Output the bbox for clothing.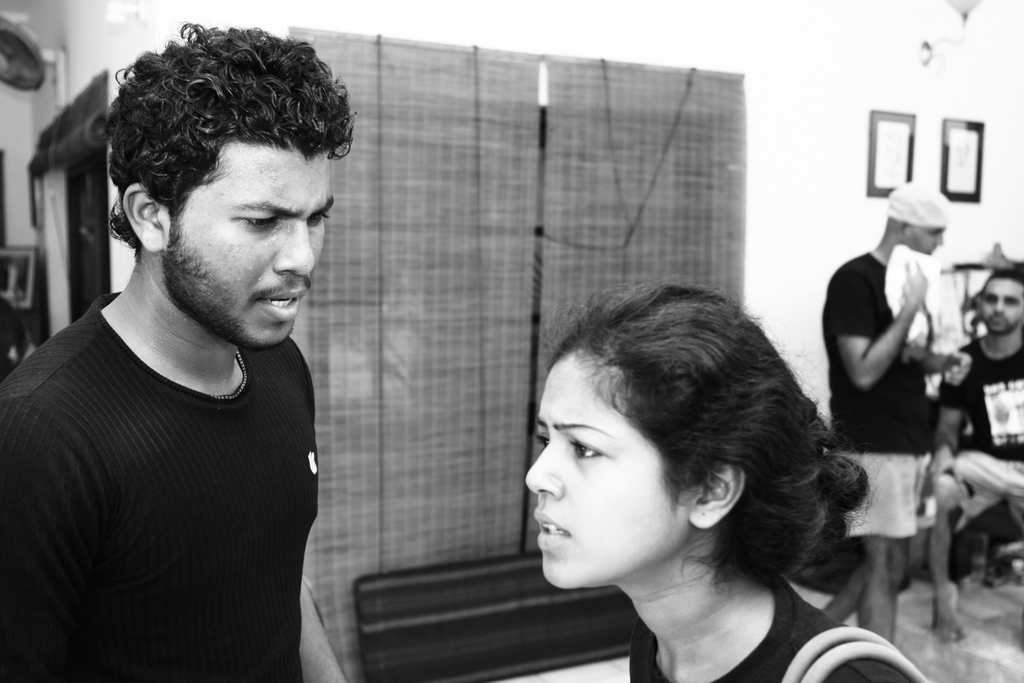
<bbox>817, 242, 941, 537</bbox>.
